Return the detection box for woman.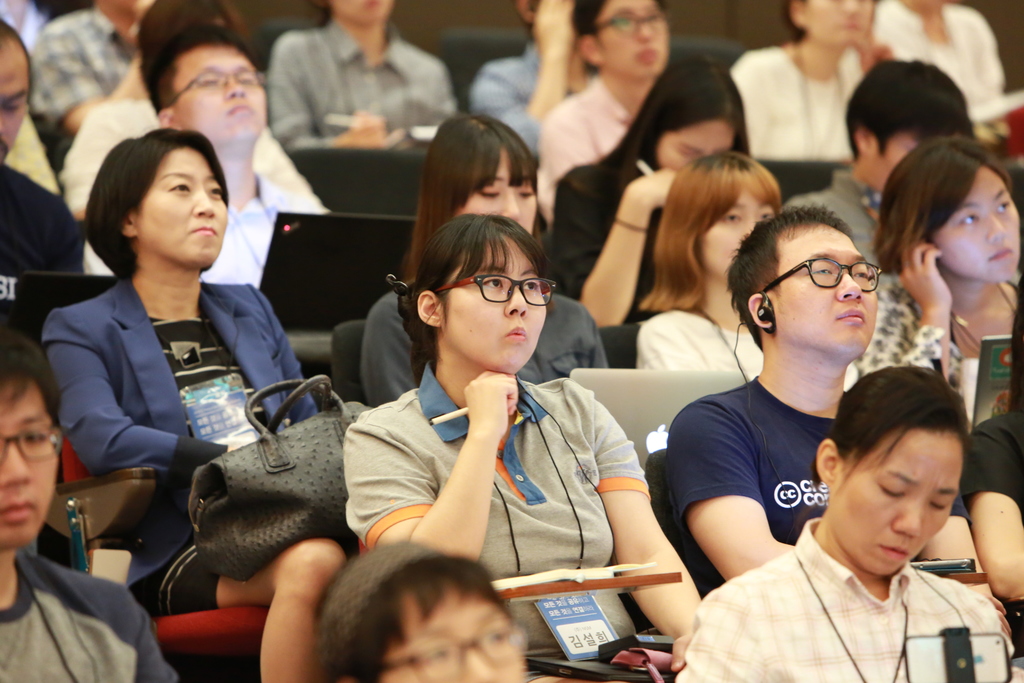
Rect(634, 152, 862, 377).
